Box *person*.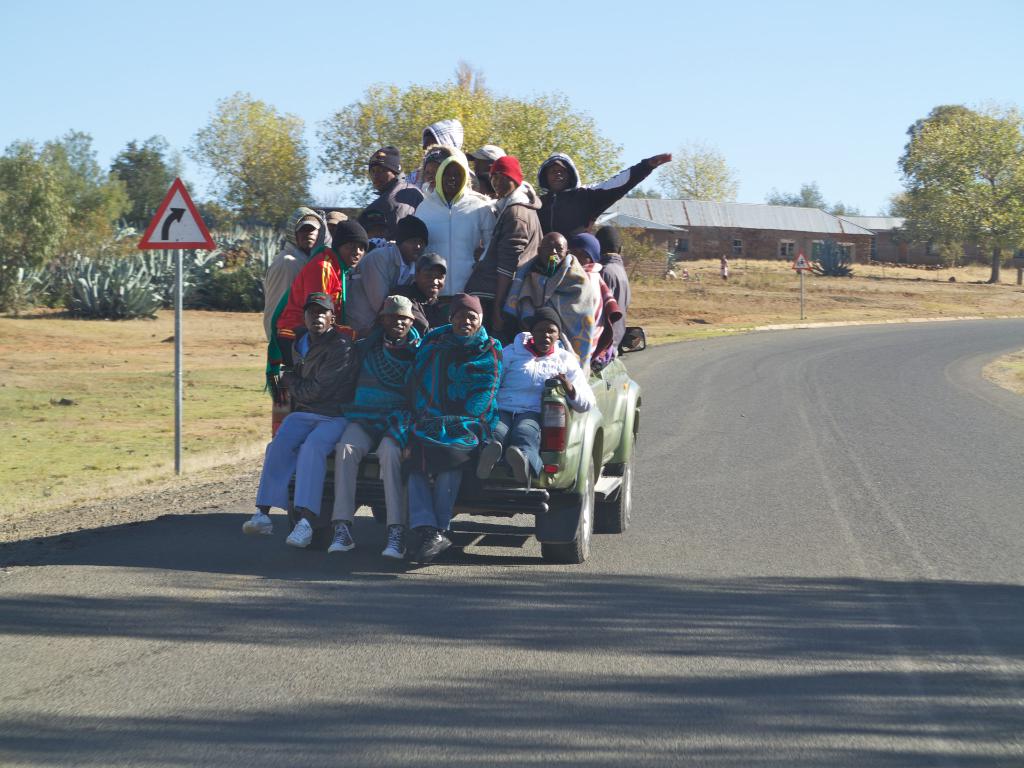
{"left": 598, "top": 225, "right": 630, "bottom": 348}.
